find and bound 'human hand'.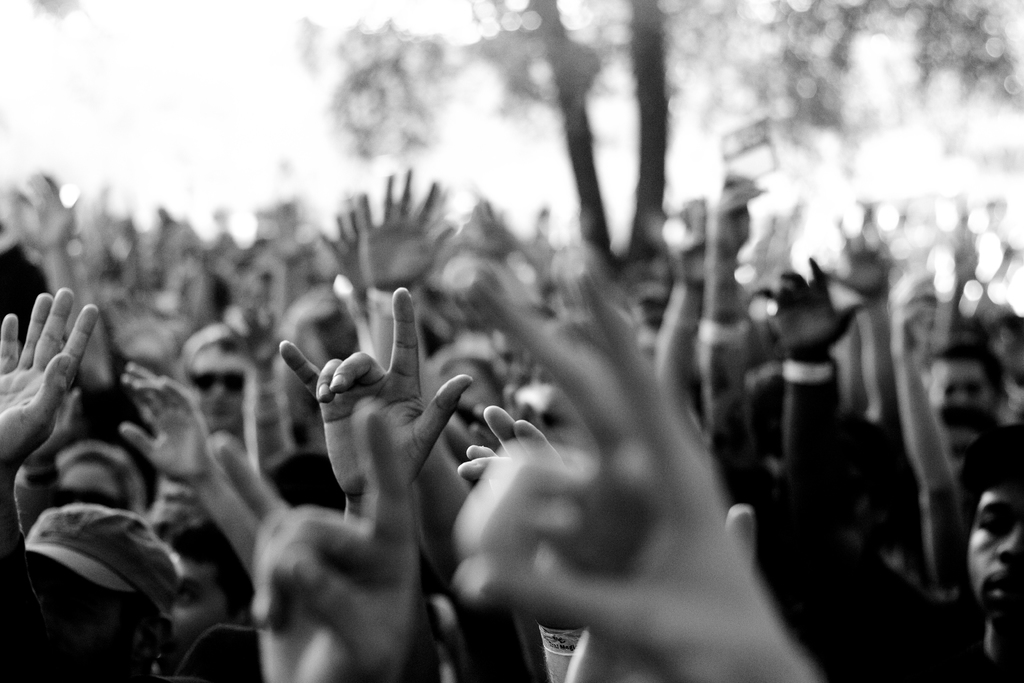
Bound: x1=456 y1=255 x2=796 y2=682.
